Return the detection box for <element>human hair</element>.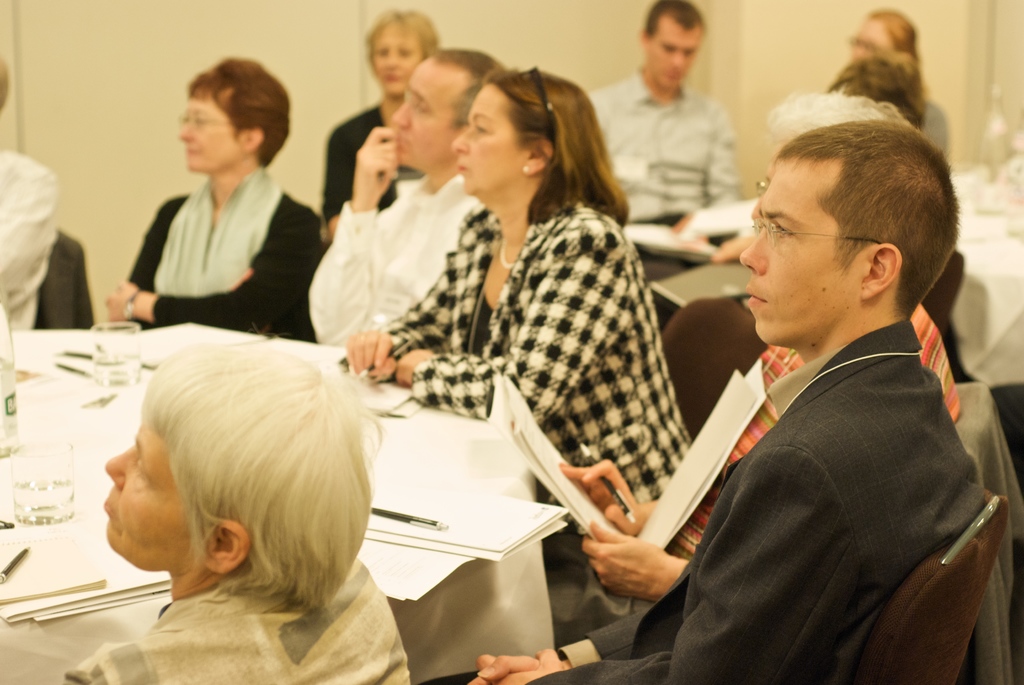
bbox(489, 71, 630, 229).
